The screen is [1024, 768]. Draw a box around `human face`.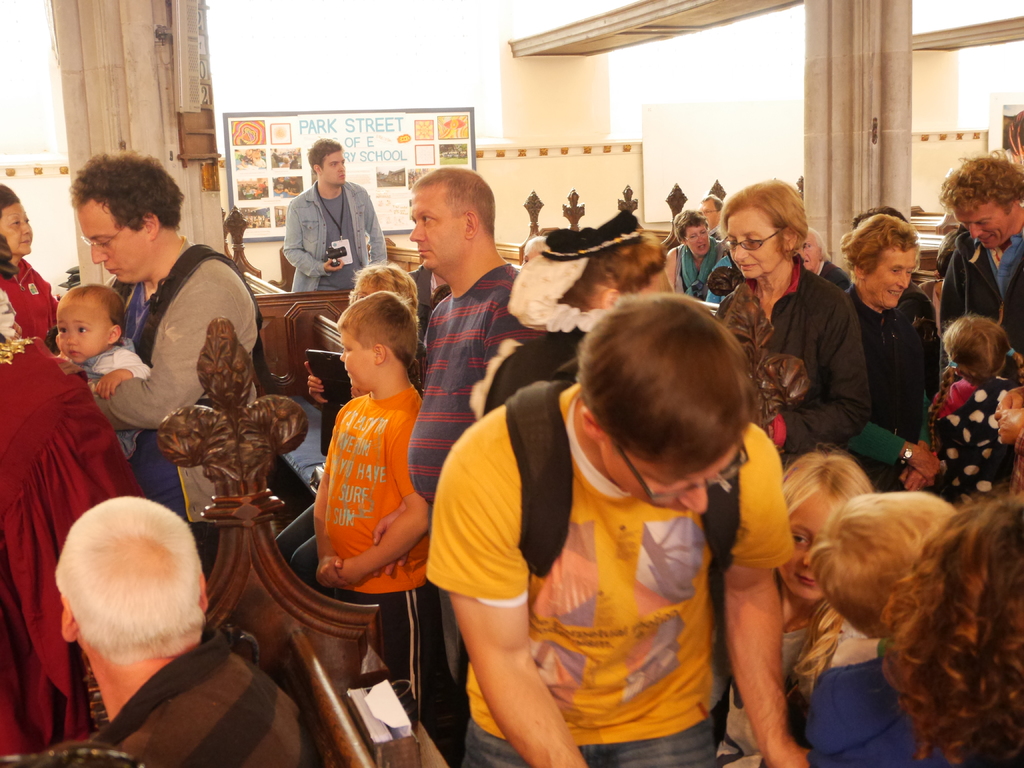
76/209/145/283.
